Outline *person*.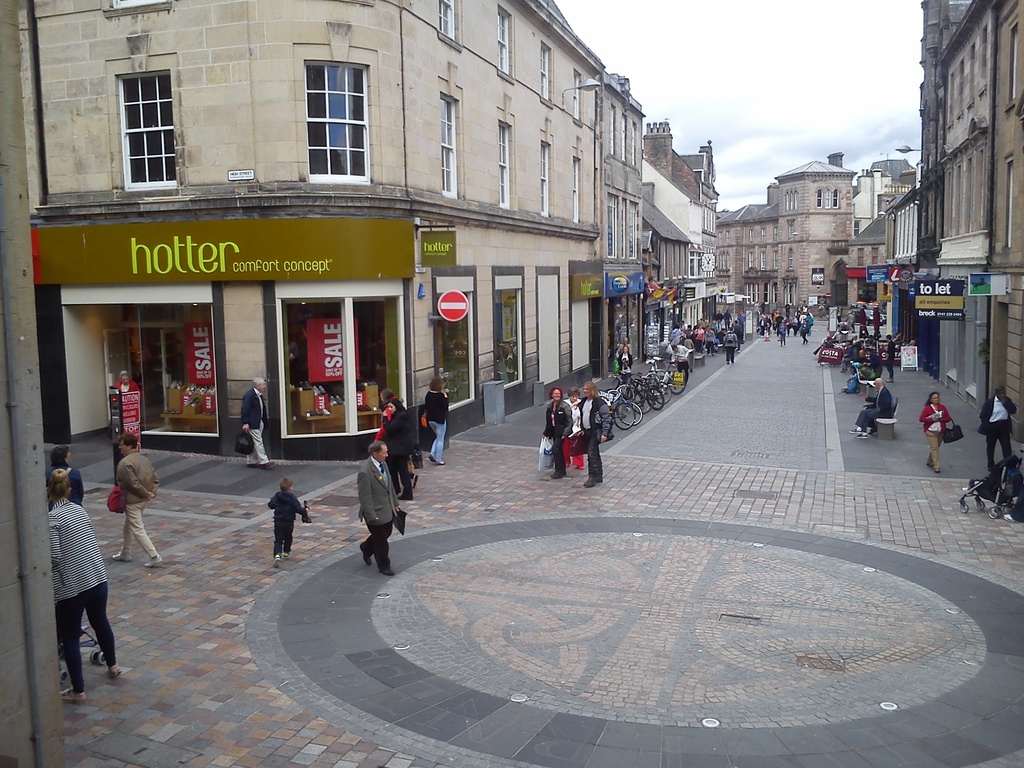
Outline: {"left": 241, "top": 374, "right": 273, "bottom": 467}.
